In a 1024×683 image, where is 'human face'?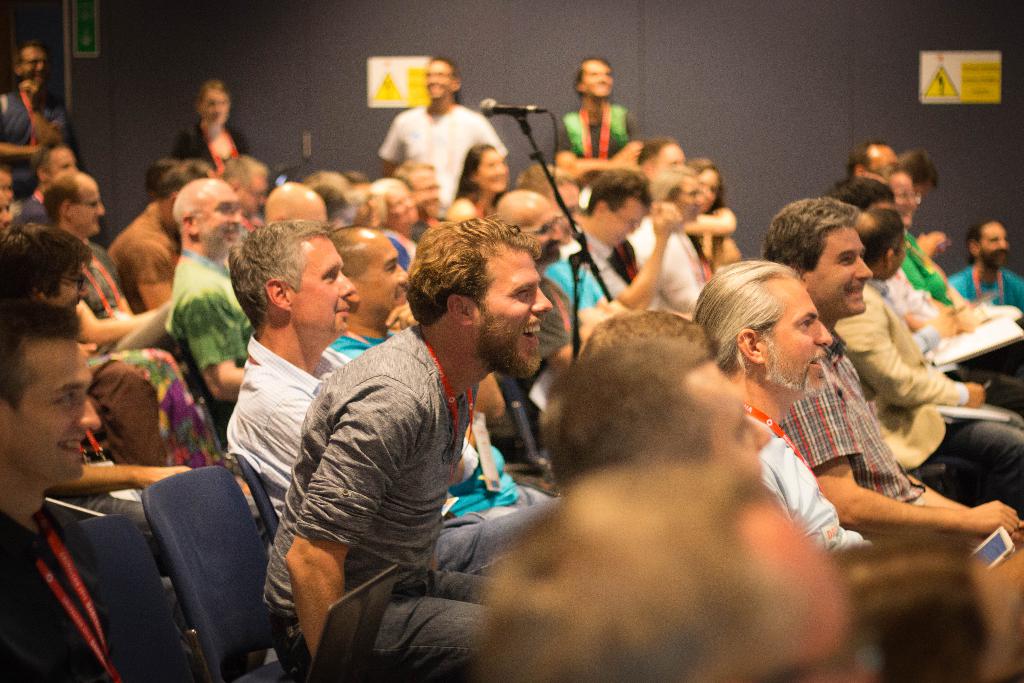
pyautogui.locateOnScreen(479, 244, 545, 381).
